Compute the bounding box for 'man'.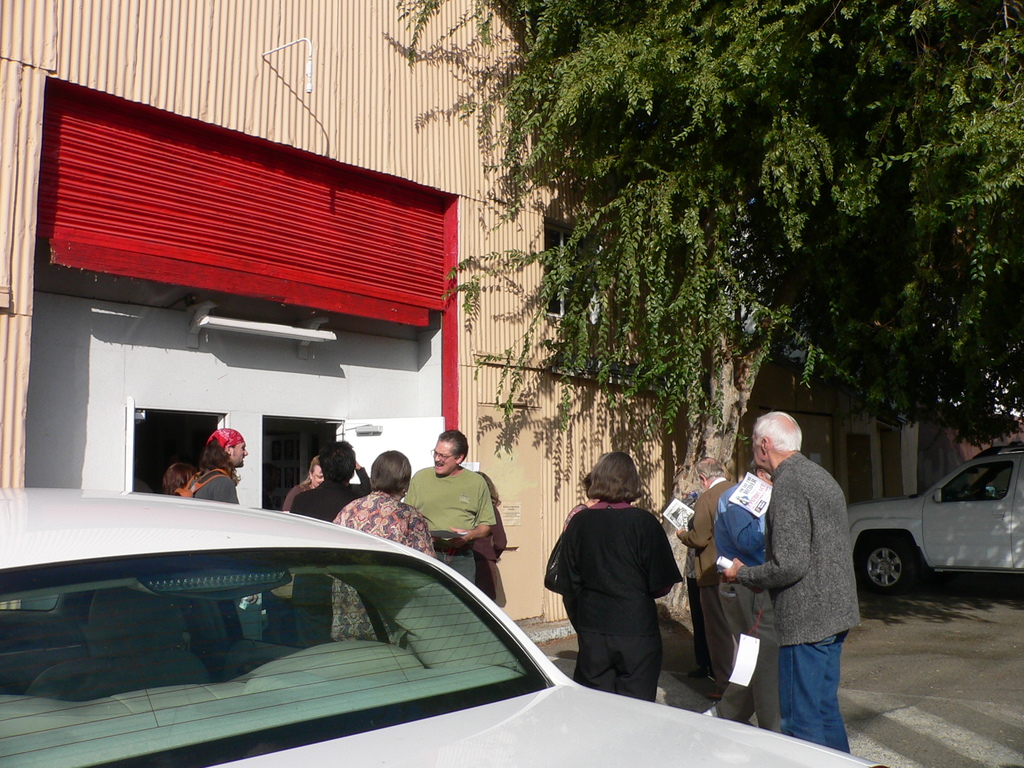
box=[673, 455, 738, 698].
